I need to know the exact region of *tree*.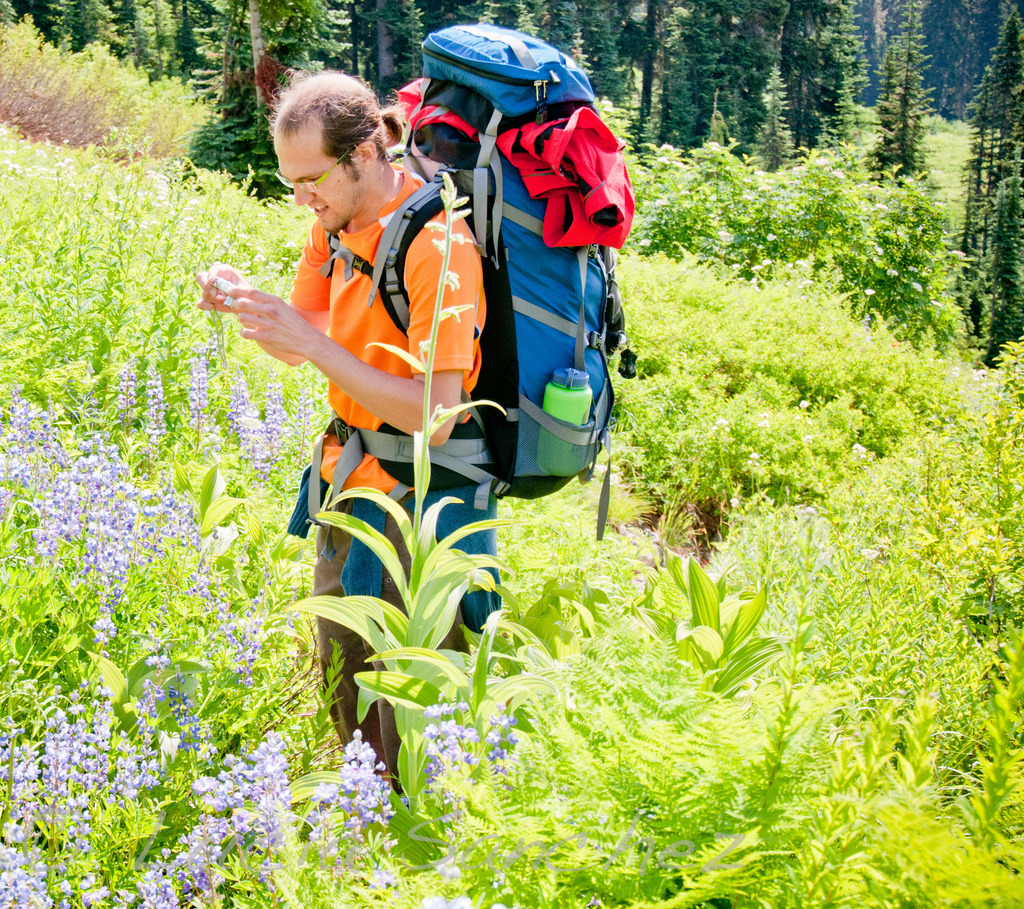
Region: bbox(961, 1, 1023, 378).
